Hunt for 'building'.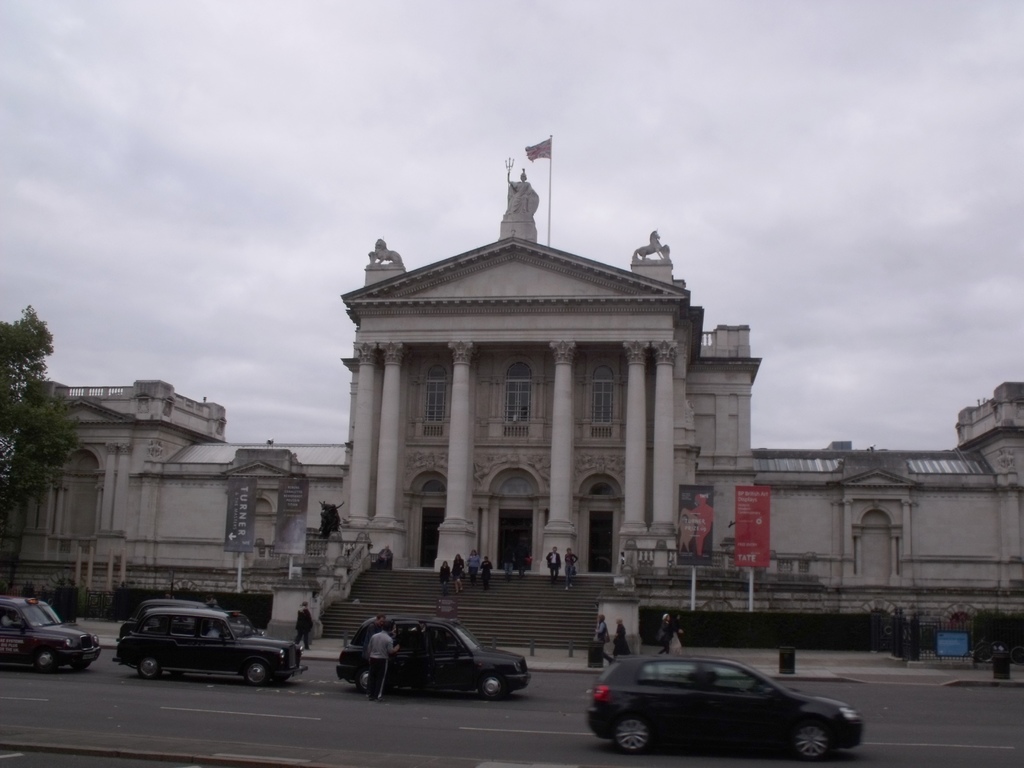
Hunted down at crop(0, 129, 1023, 603).
